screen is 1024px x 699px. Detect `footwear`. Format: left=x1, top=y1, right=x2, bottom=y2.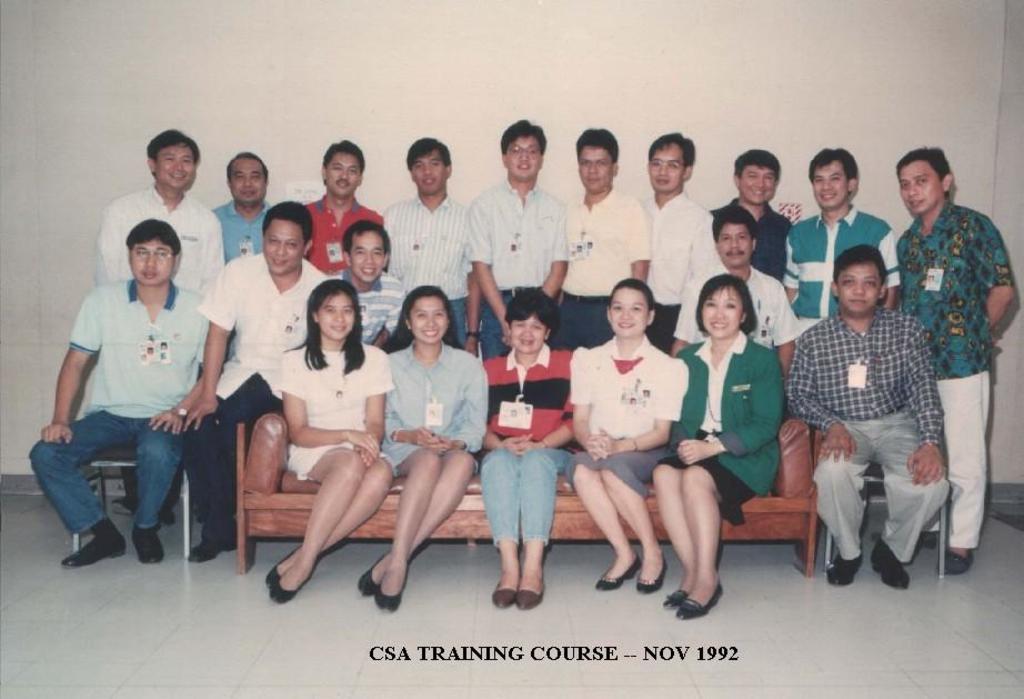
left=595, top=560, right=638, bottom=591.
